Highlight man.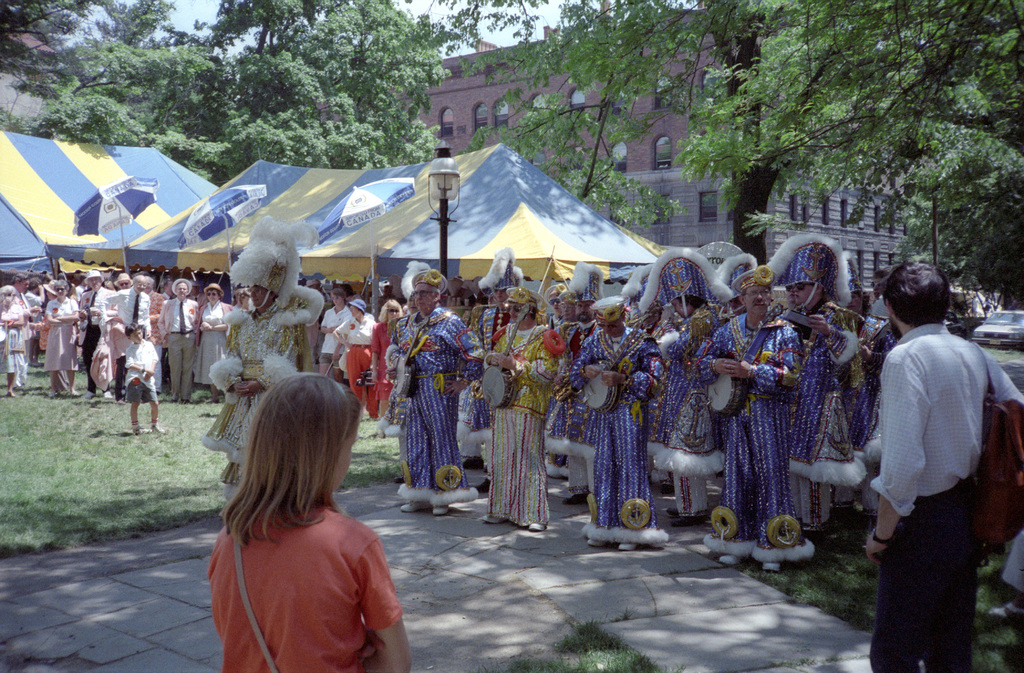
Highlighted region: Rect(79, 270, 113, 397).
